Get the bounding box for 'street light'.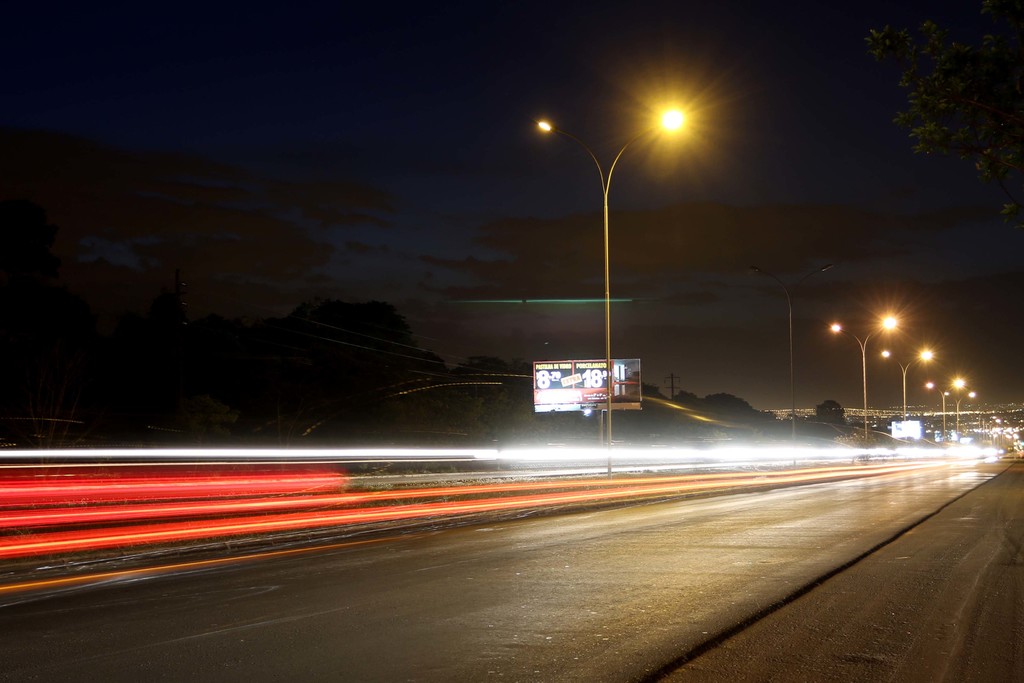
x1=920, y1=370, x2=963, y2=441.
